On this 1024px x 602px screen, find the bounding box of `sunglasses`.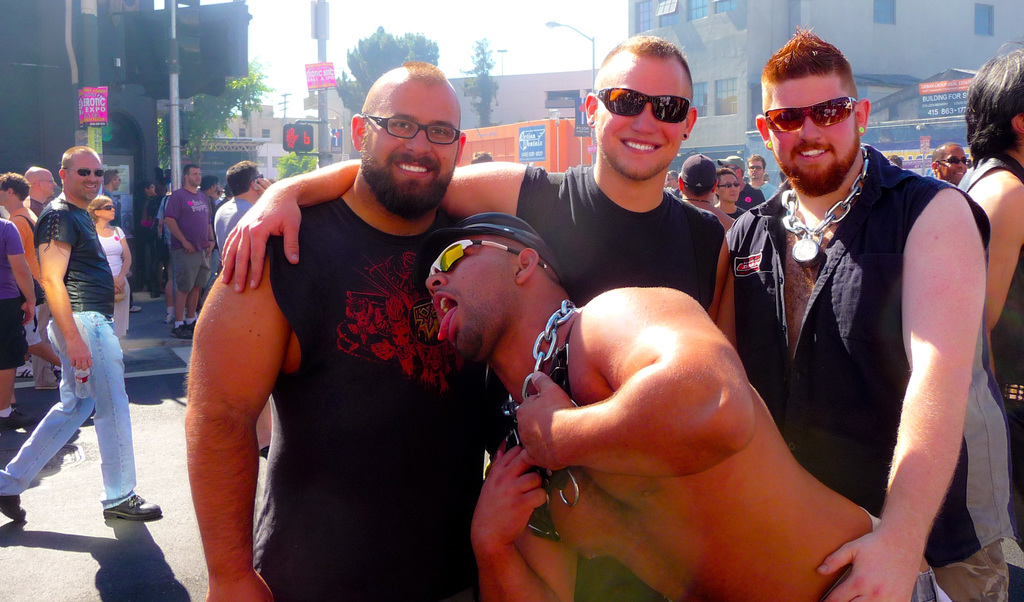
Bounding box: {"left": 63, "top": 167, "right": 107, "bottom": 176}.
